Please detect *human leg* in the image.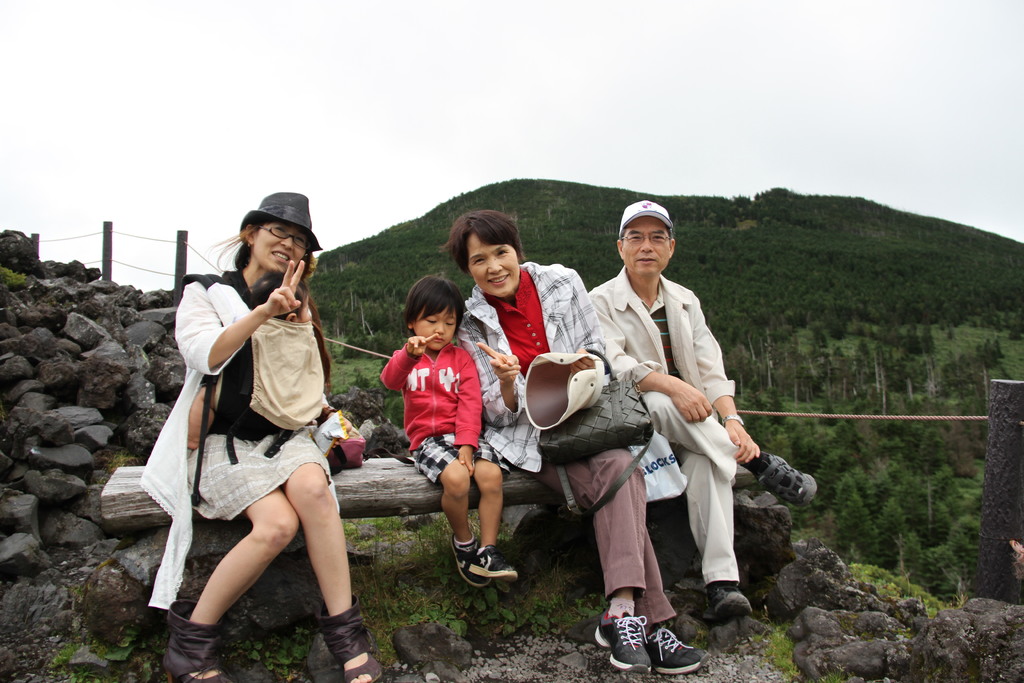
region(440, 447, 481, 590).
